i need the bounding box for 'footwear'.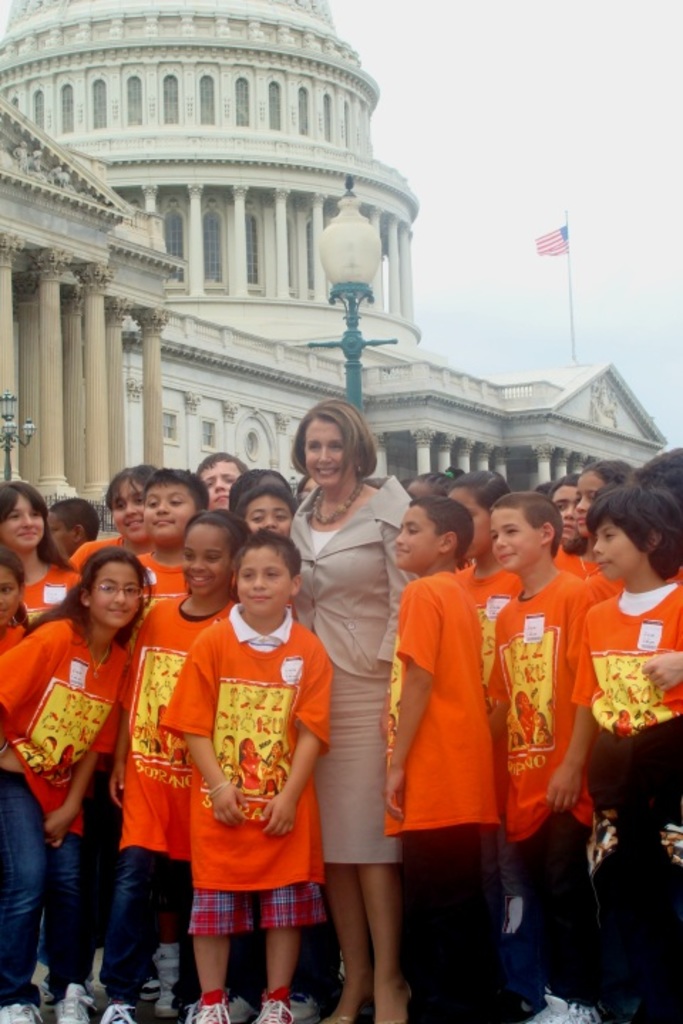
Here it is: 191 984 231 1023.
